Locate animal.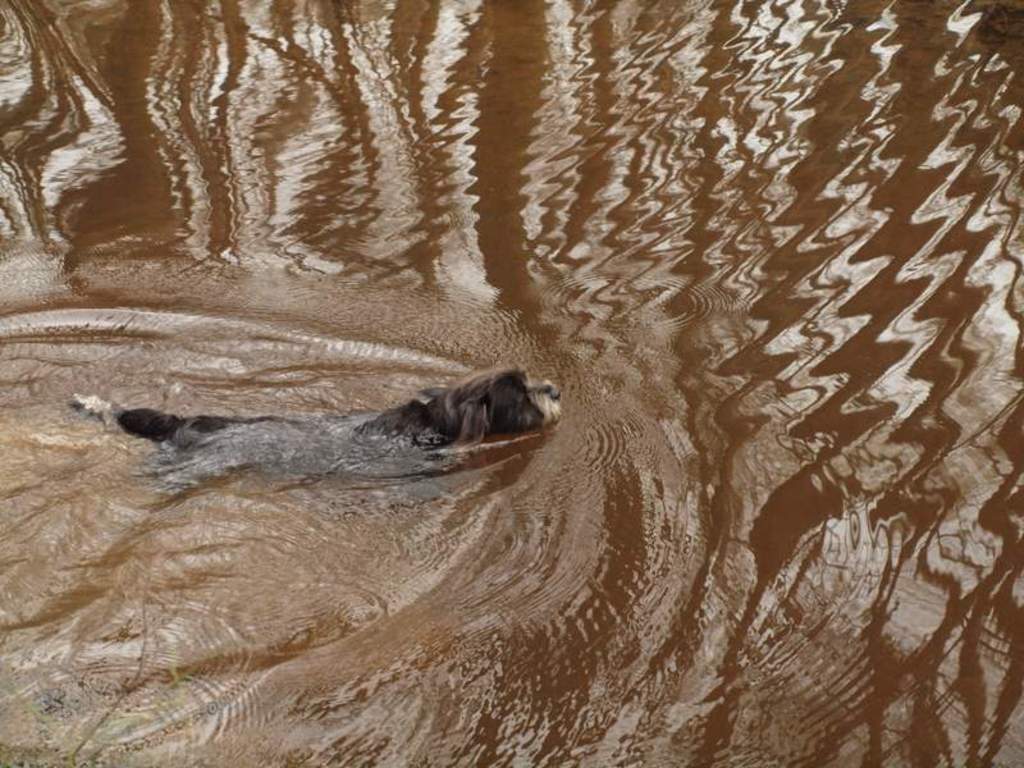
Bounding box: x1=69, y1=365, x2=566, y2=499.
